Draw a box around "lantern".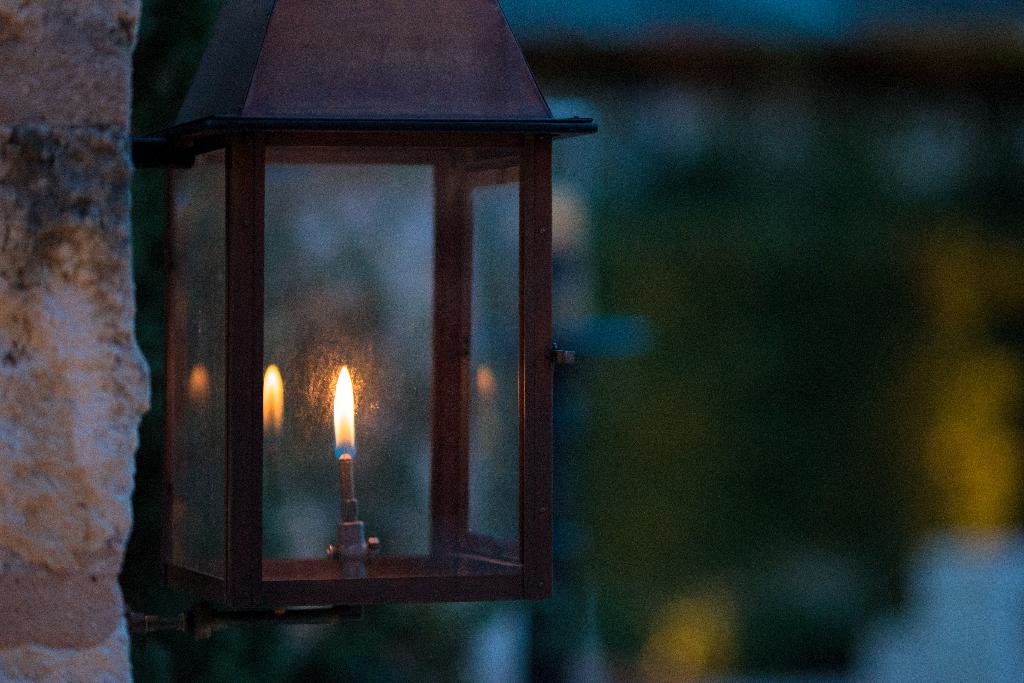
crop(135, 11, 596, 620).
